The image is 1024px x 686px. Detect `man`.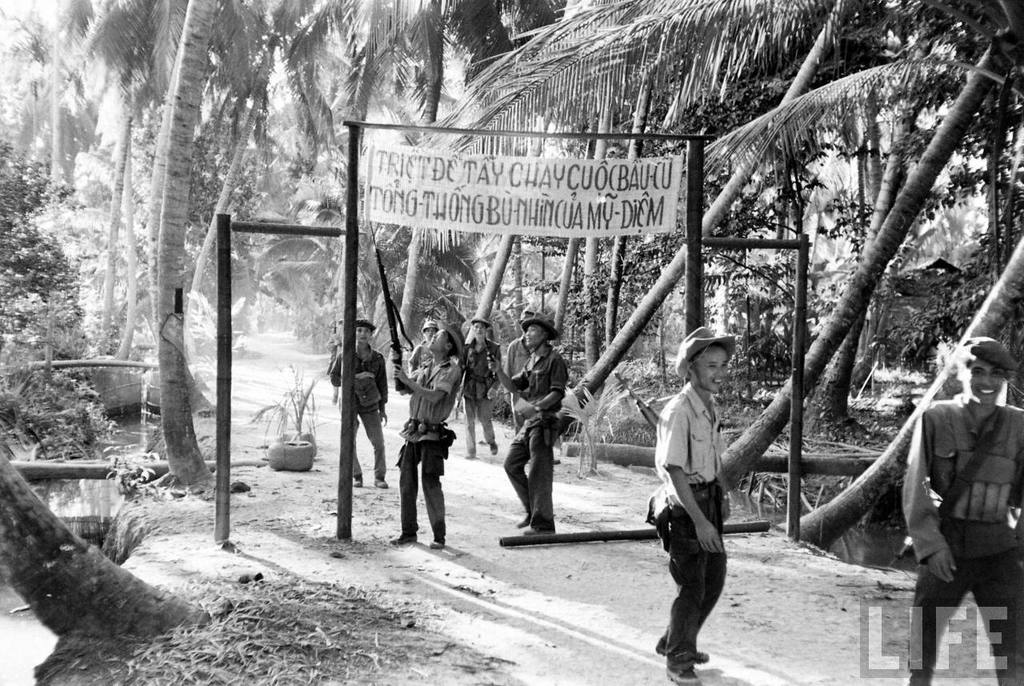
Detection: 893 337 1018 685.
